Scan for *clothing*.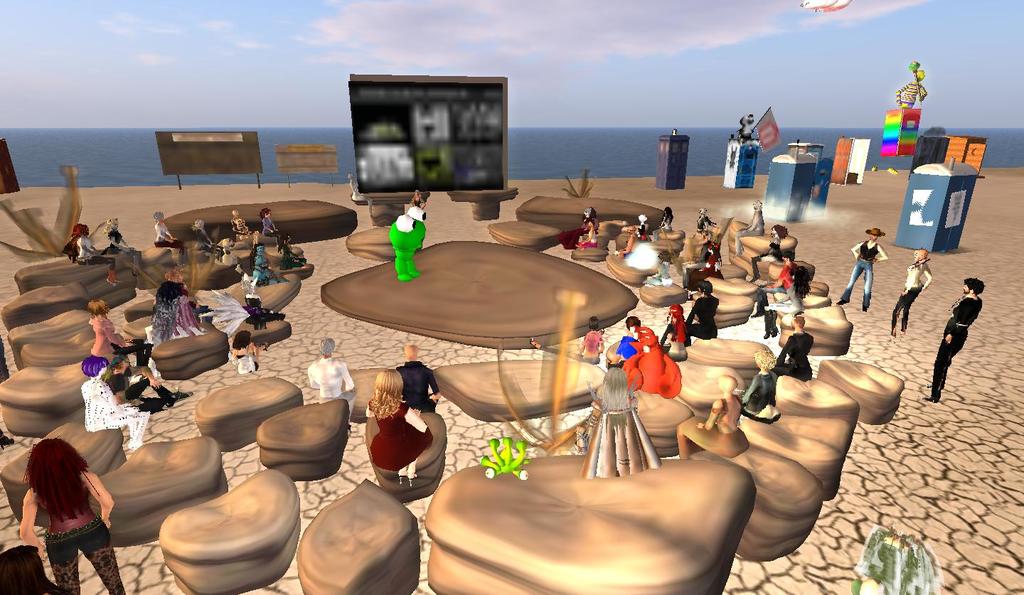
Scan result: box(537, 330, 604, 362).
